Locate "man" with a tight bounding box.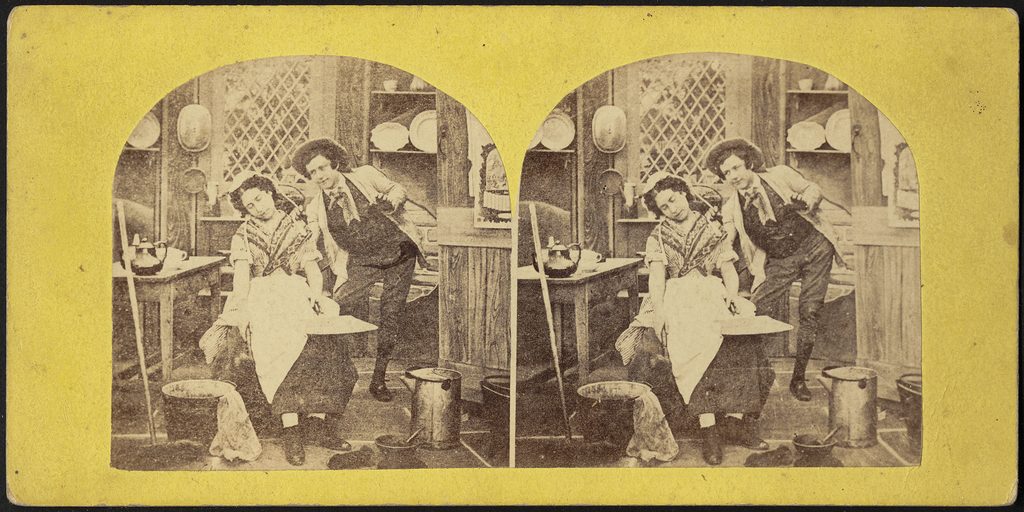
region(705, 136, 858, 403).
